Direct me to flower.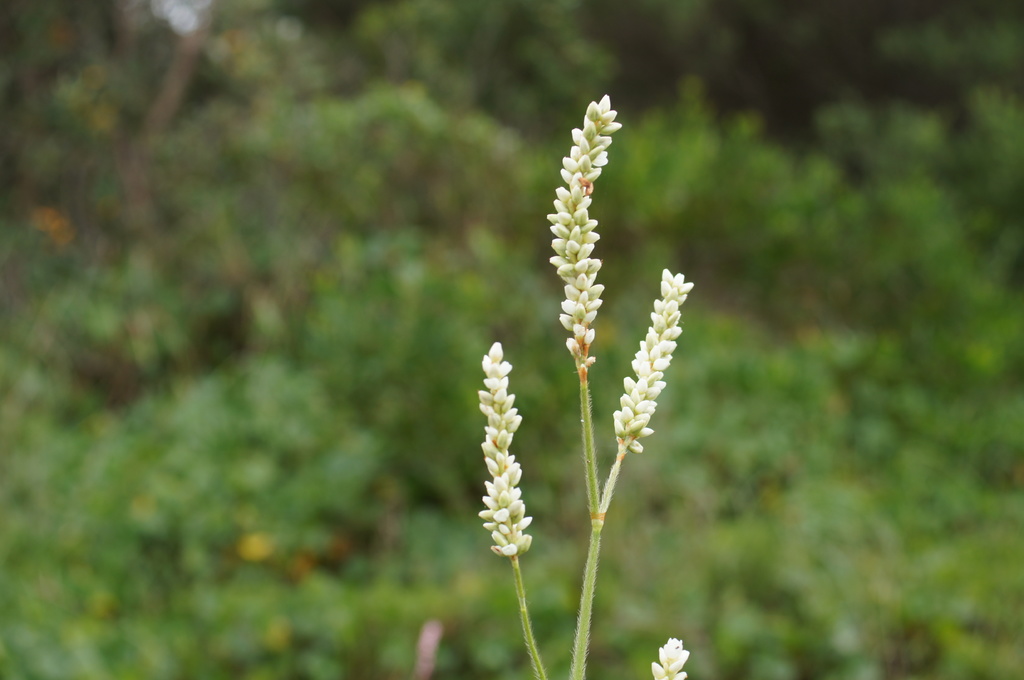
Direction: Rect(567, 336, 581, 358).
